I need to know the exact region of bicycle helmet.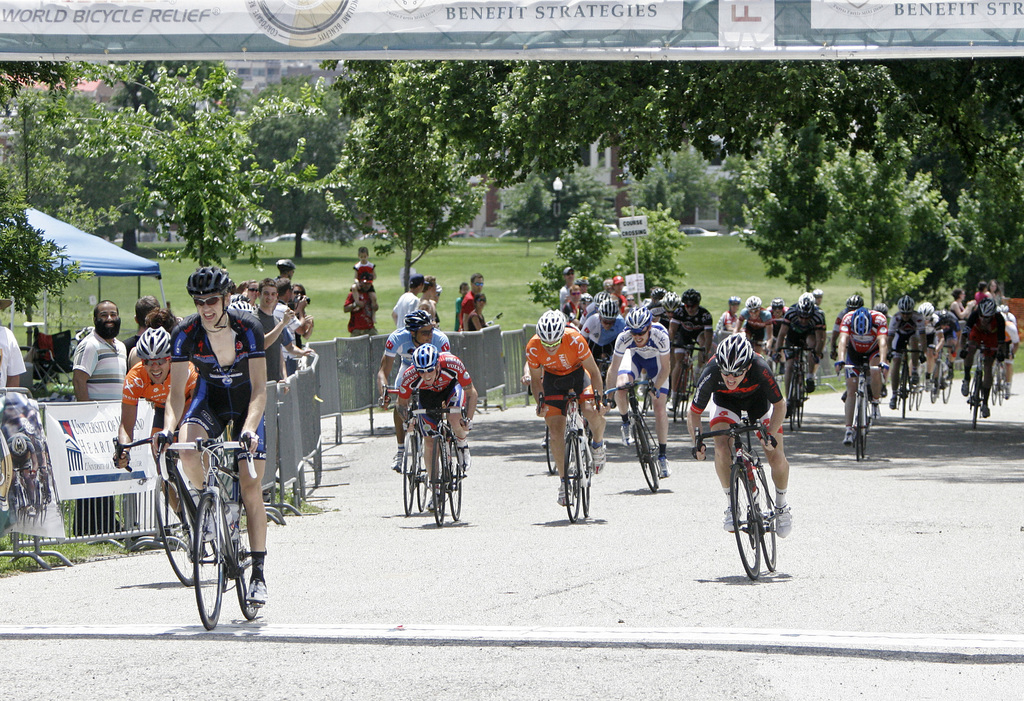
Region: select_region(408, 315, 425, 331).
